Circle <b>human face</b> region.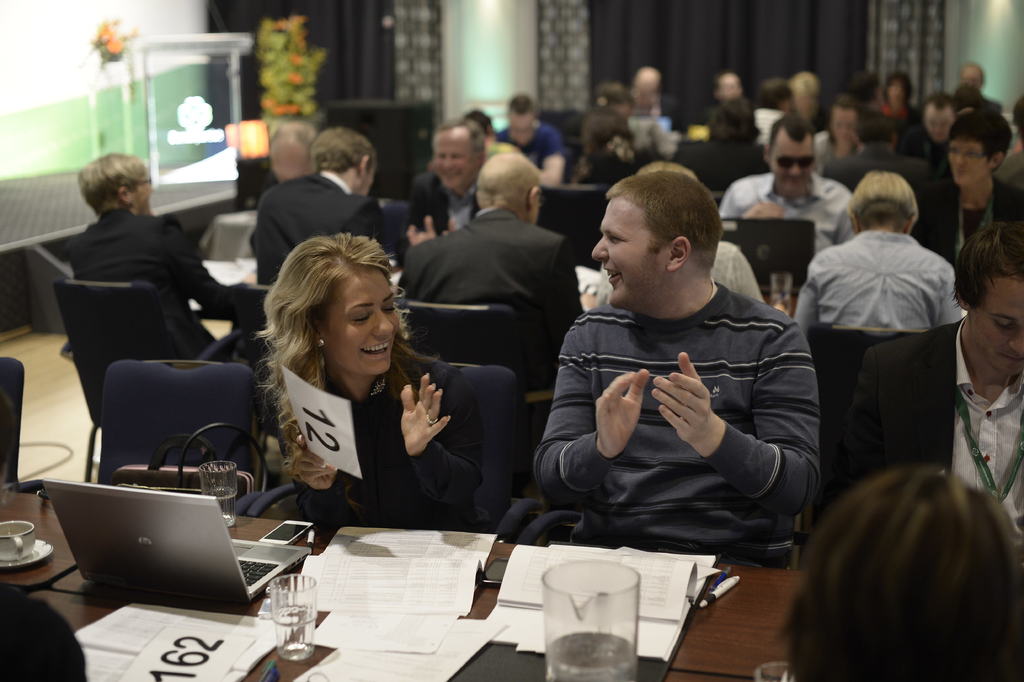
Region: 977, 276, 1023, 376.
